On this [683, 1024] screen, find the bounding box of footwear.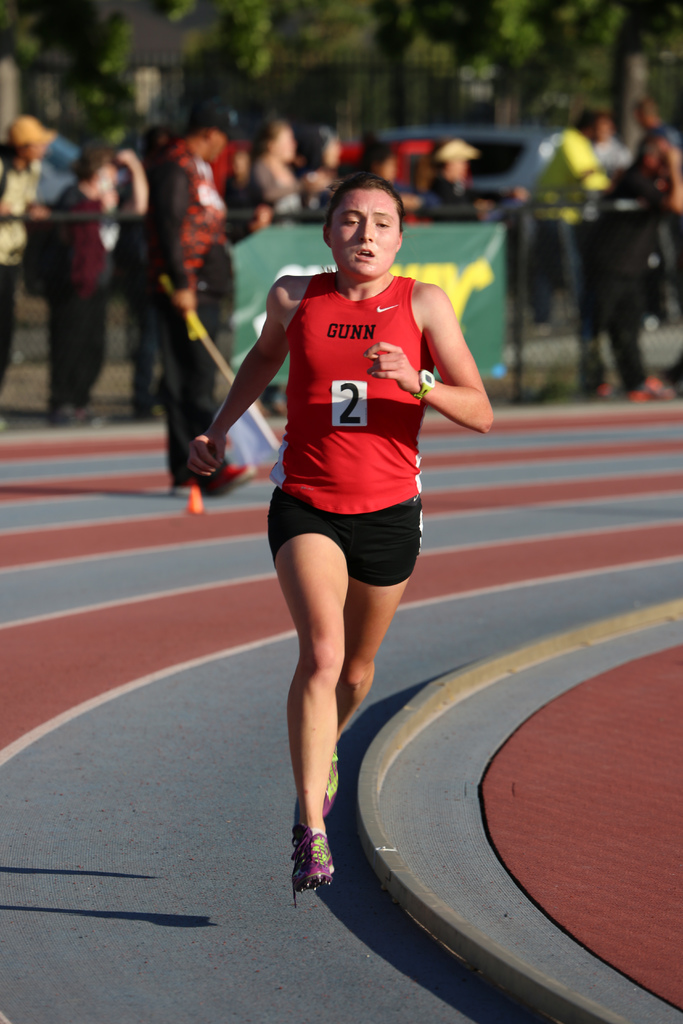
Bounding box: box=[39, 409, 74, 426].
